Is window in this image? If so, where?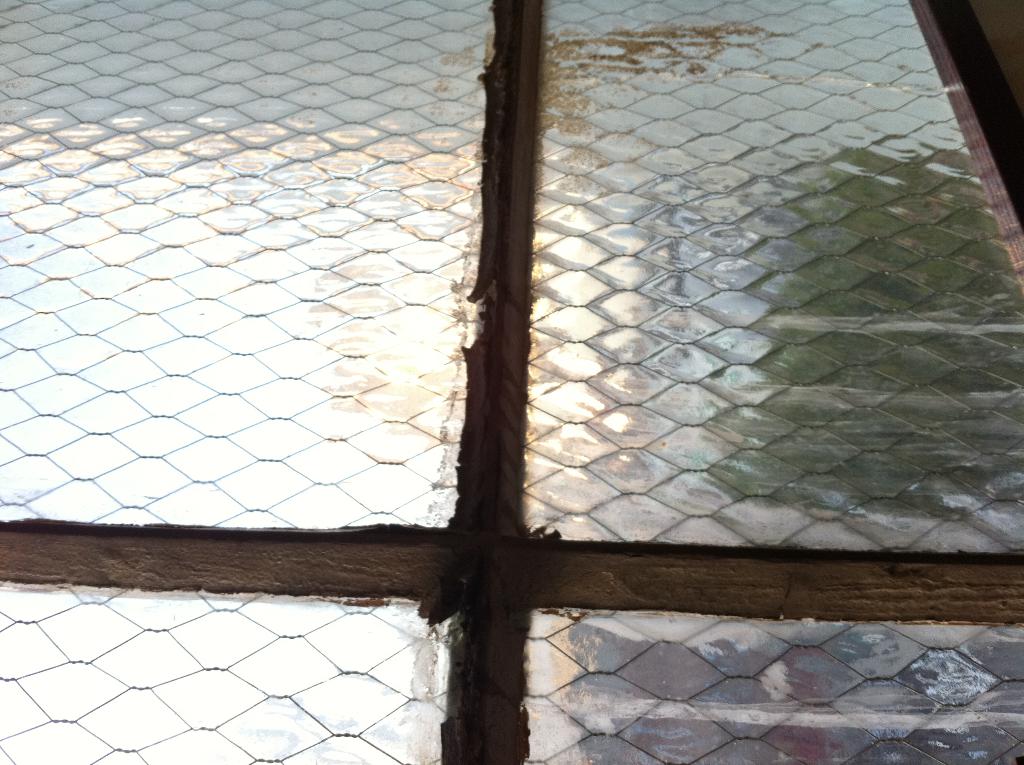
Yes, at select_region(0, 0, 1023, 764).
